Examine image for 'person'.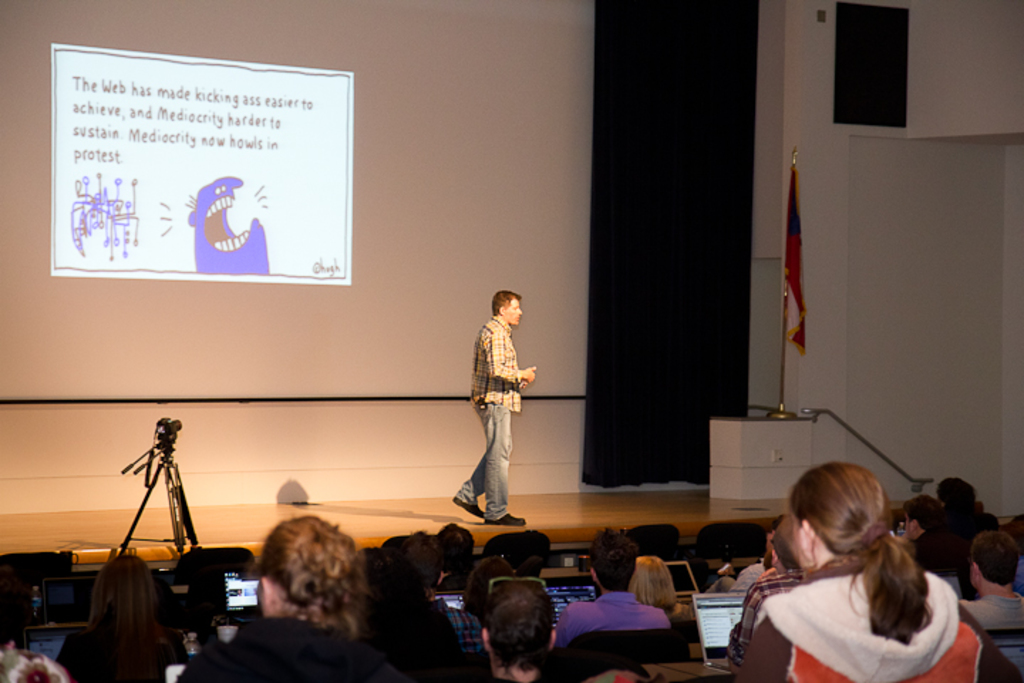
Examination result: [x1=895, y1=492, x2=966, y2=606].
